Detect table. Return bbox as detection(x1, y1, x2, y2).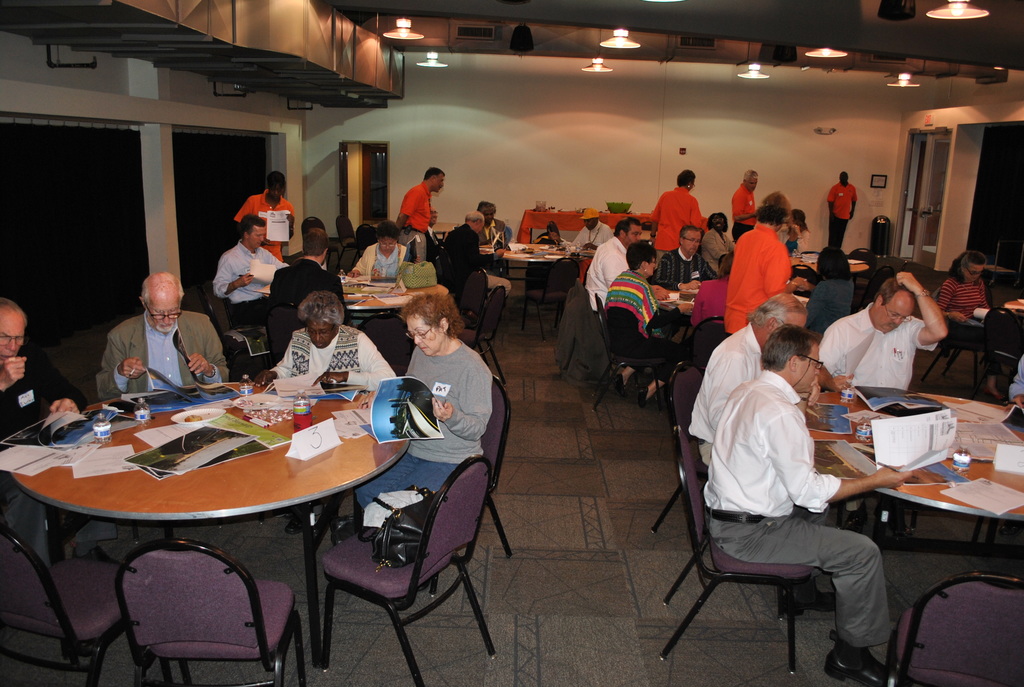
detection(346, 272, 446, 328).
